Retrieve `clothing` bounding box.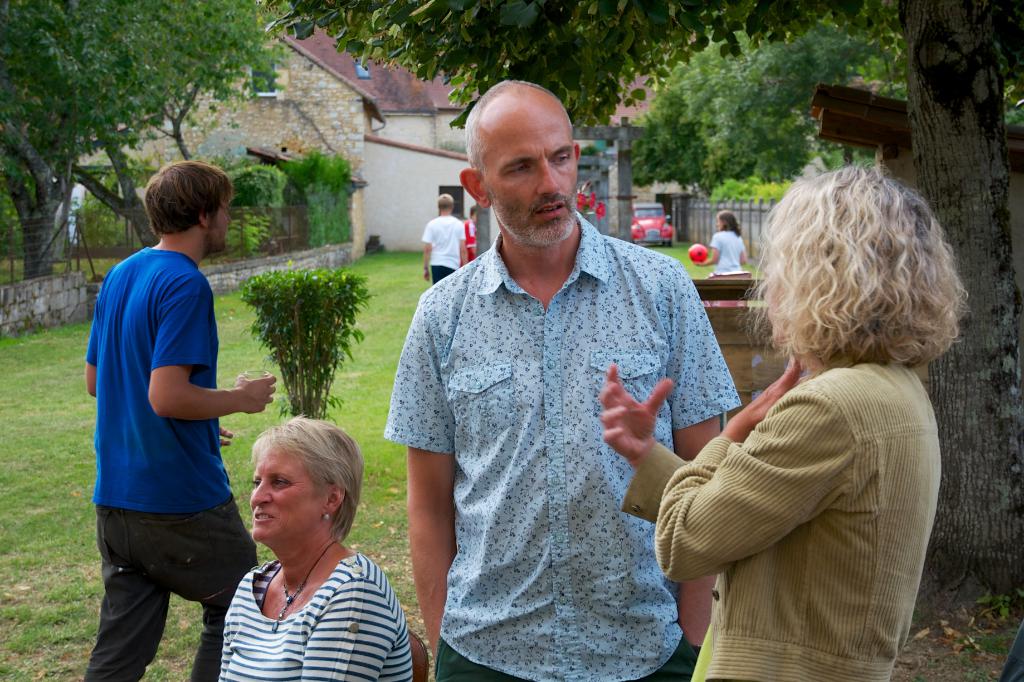
Bounding box: <box>84,246,255,681</box>.
